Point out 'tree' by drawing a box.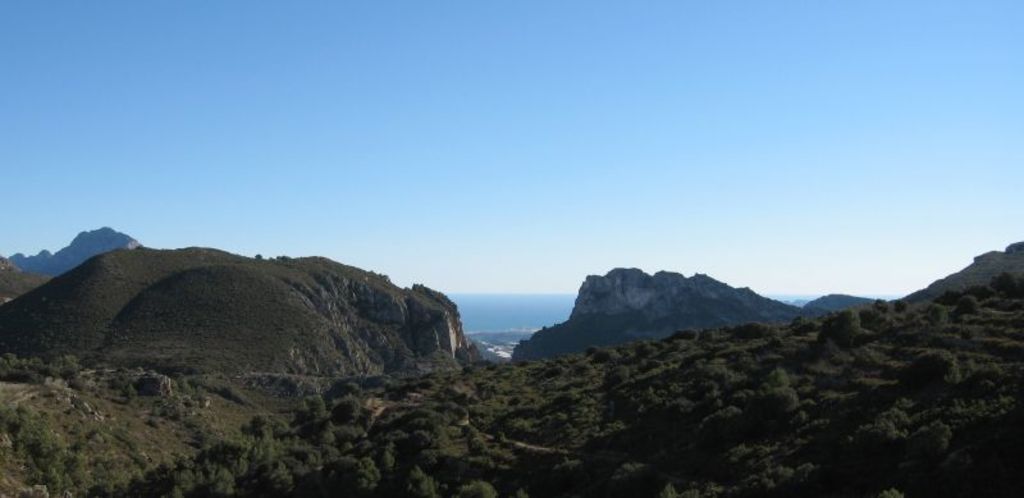
[419,376,433,384].
